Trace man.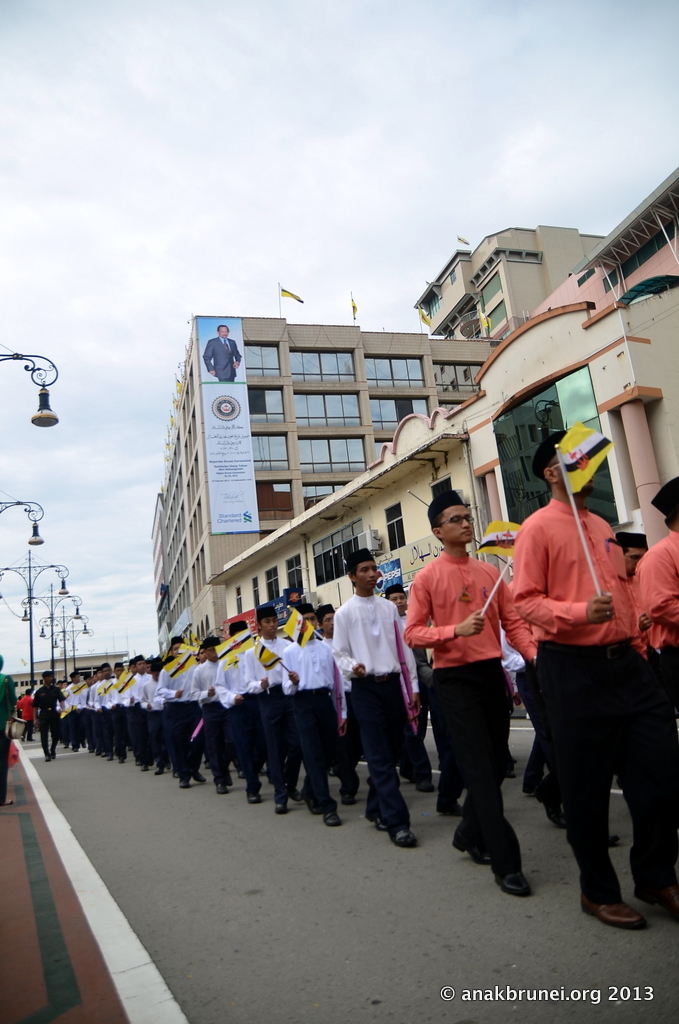
Traced to {"left": 137, "top": 657, "right": 167, "bottom": 776}.
